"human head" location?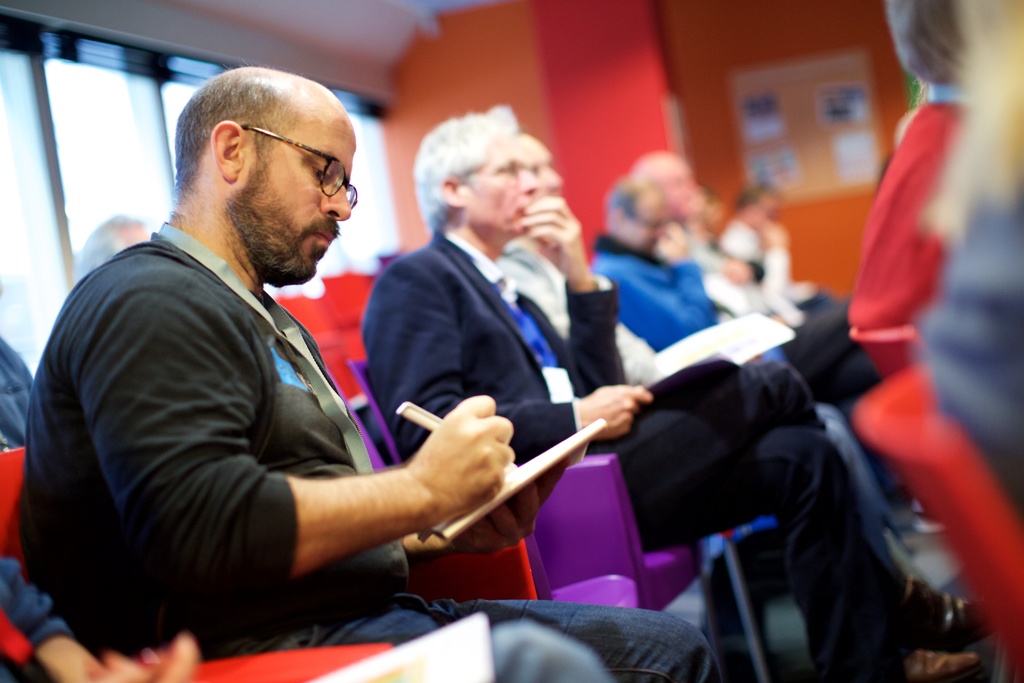
685,182,729,231
